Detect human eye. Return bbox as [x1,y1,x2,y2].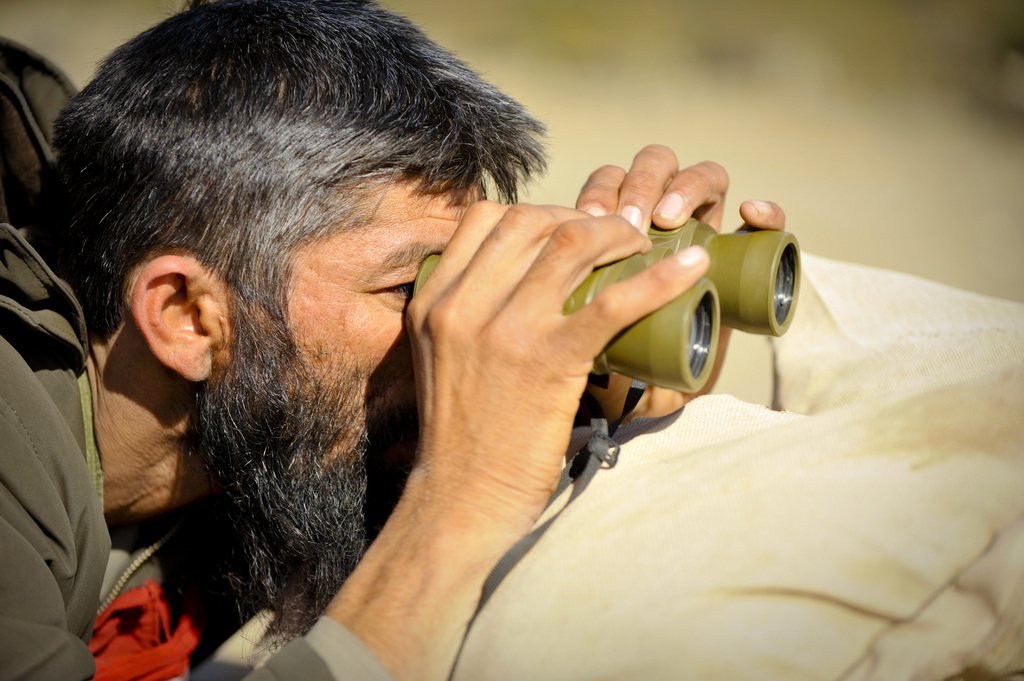
[378,276,415,316].
